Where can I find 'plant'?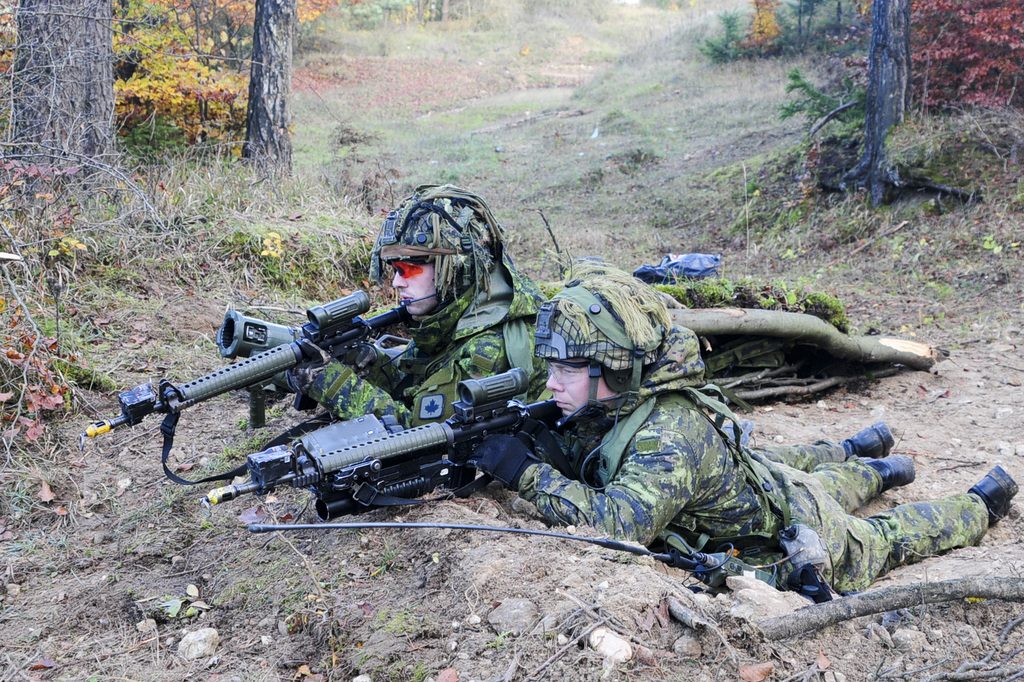
You can find it at bbox=(275, 578, 319, 629).
